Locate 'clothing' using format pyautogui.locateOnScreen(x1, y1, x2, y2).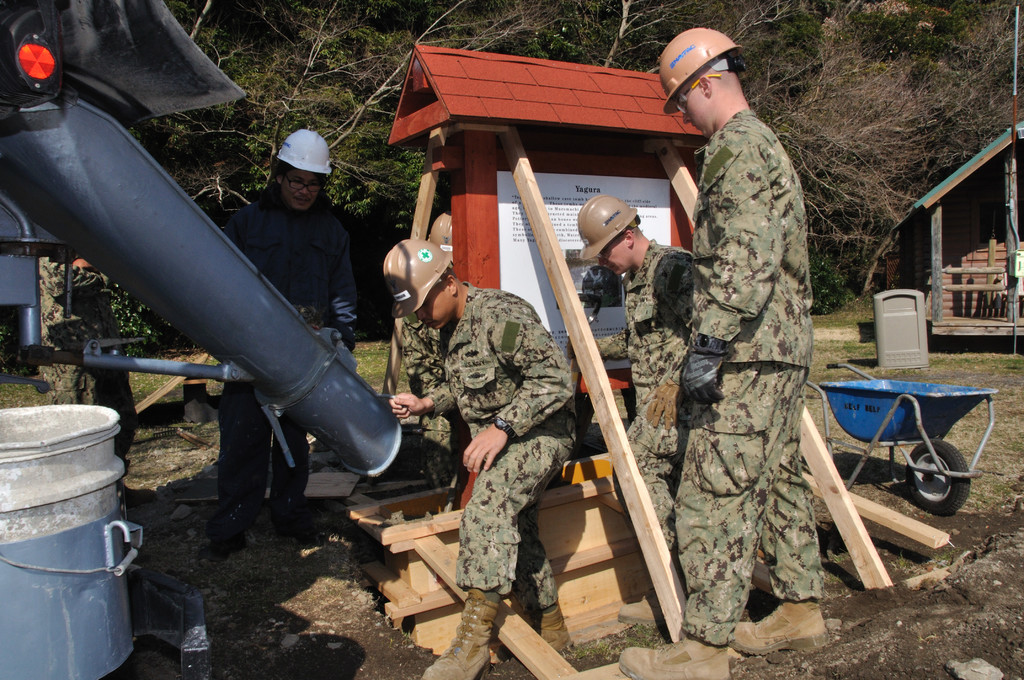
pyautogui.locateOnScreen(595, 238, 693, 566).
